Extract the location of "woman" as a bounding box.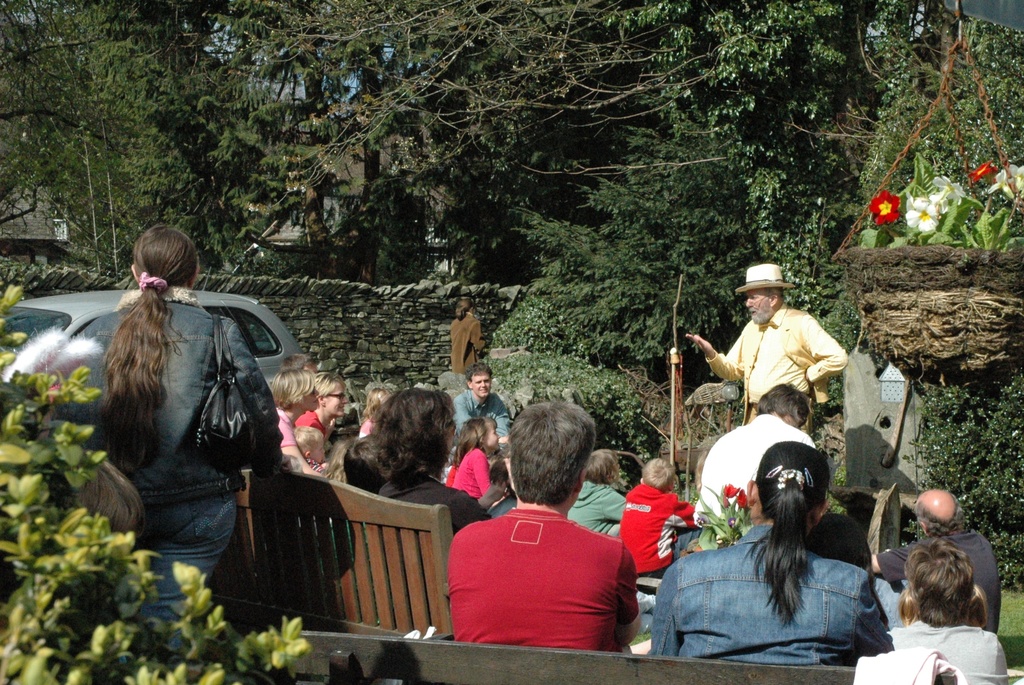
rect(564, 449, 626, 535).
